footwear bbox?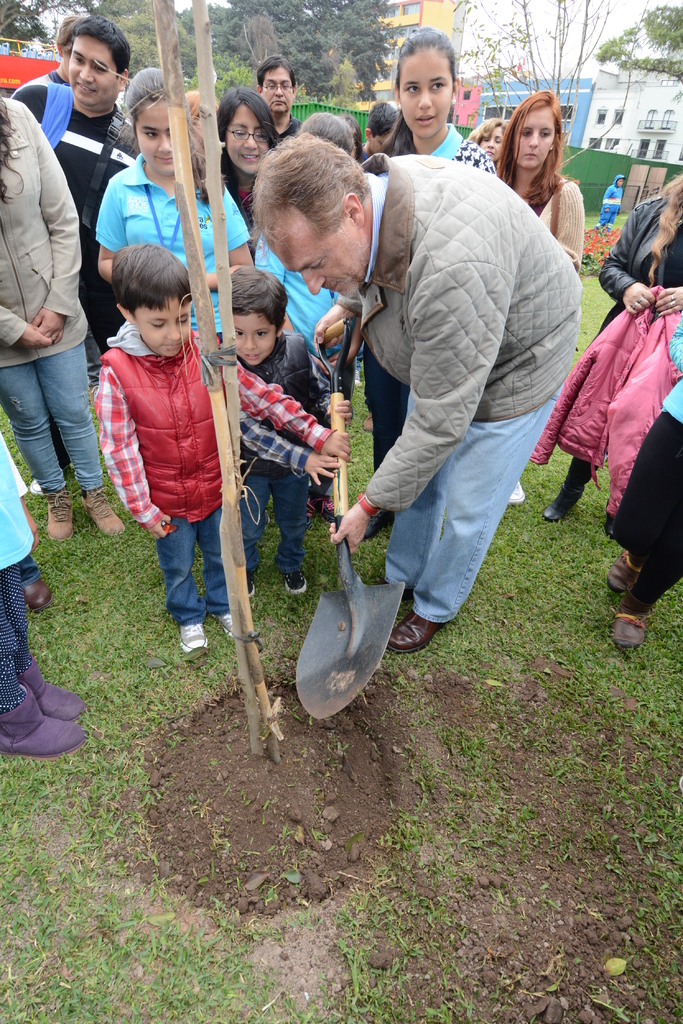
box=[24, 577, 53, 613]
